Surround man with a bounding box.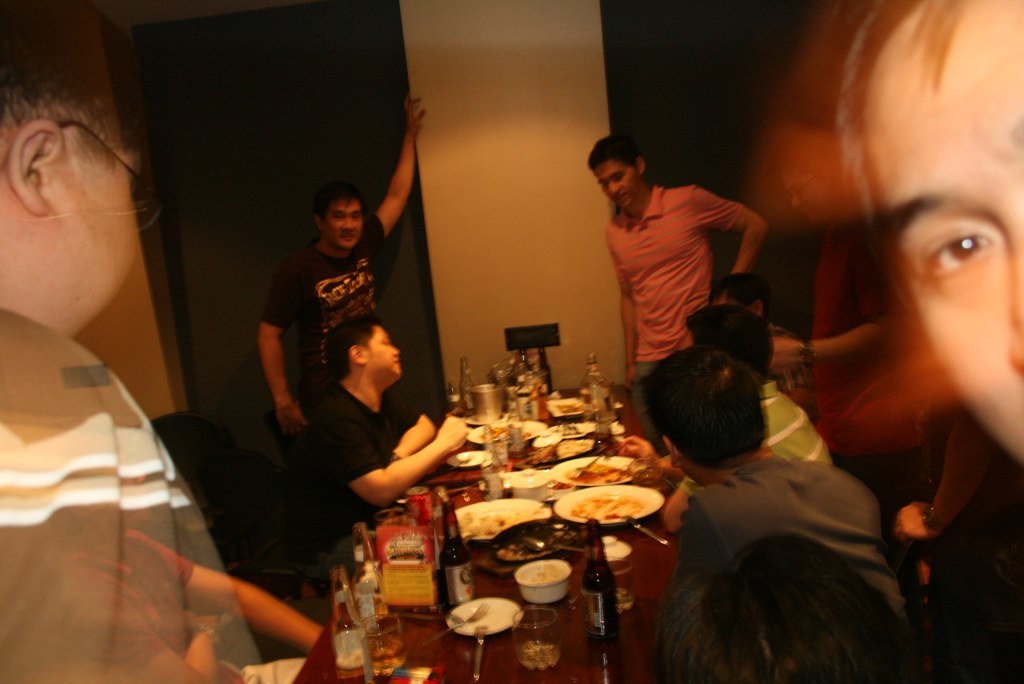
region(0, 0, 263, 683).
